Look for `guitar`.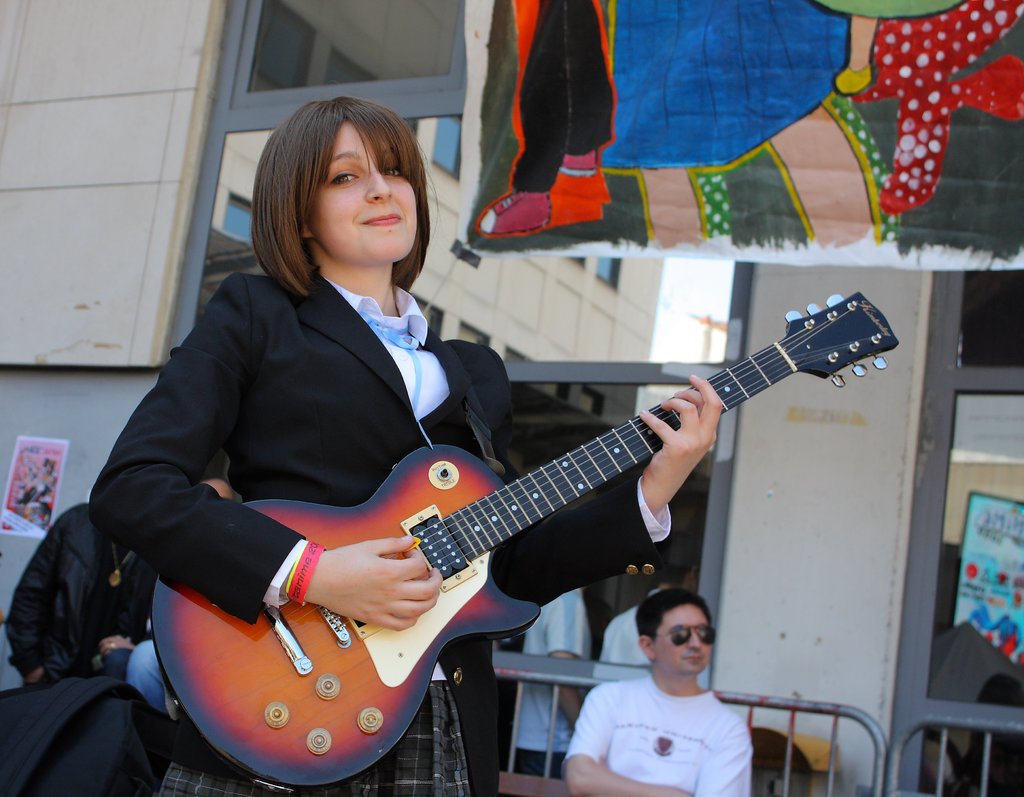
Found: Rect(173, 285, 890, 752).
